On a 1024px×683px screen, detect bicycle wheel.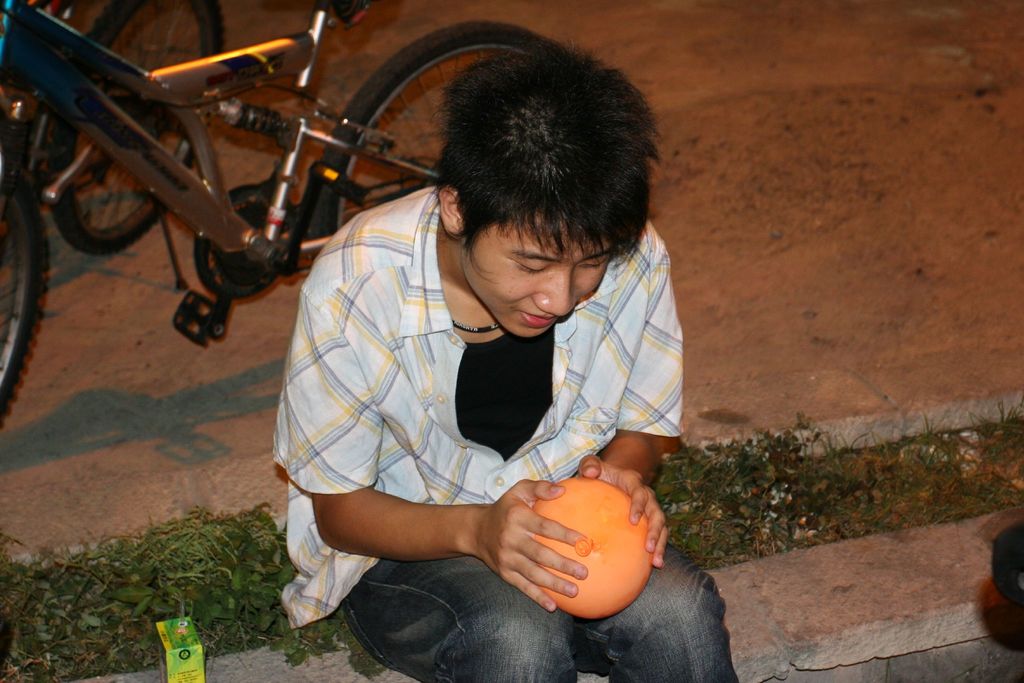
[x1=0, y1=183, x2=50, y2=426].
